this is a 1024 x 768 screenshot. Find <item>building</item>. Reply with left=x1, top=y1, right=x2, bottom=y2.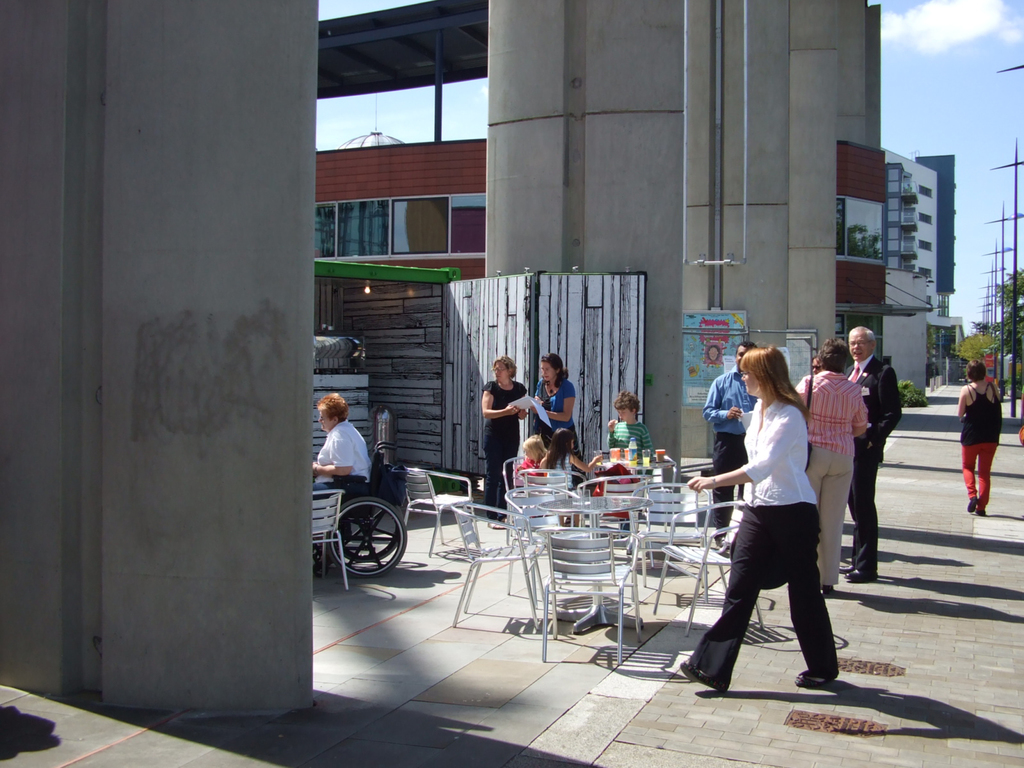
left=835, top=138, right=890, bottom=349.
